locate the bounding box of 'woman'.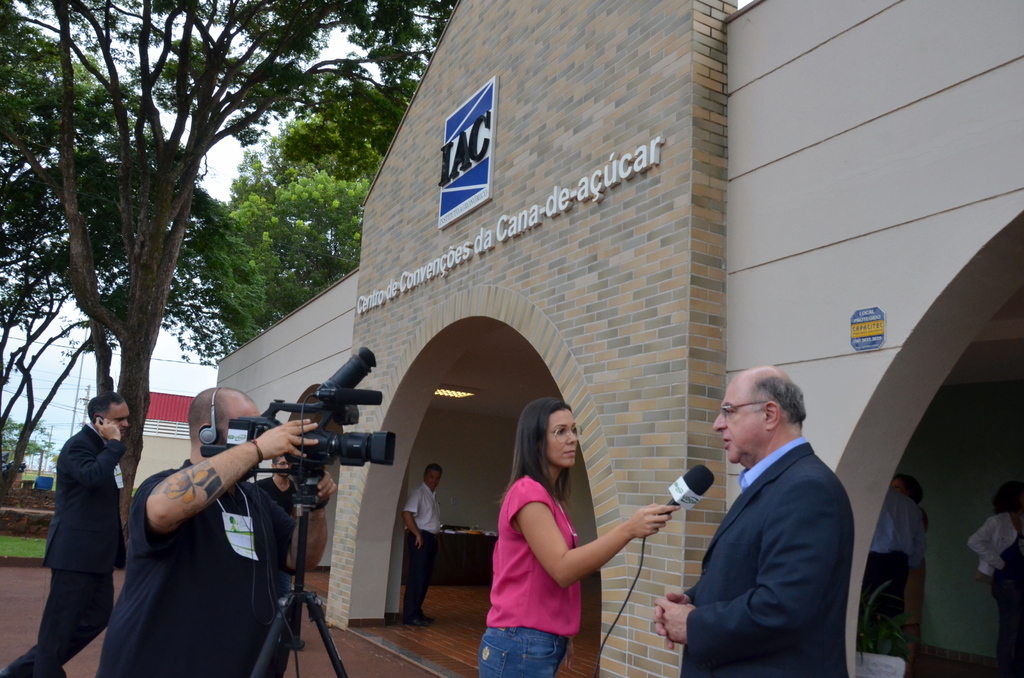
Bounding box: crop(476, 382, 643, 677).
